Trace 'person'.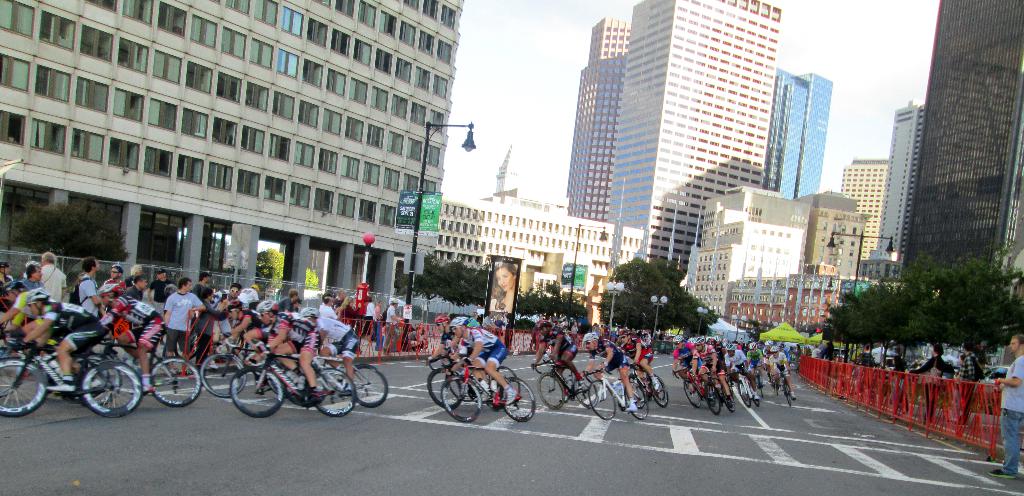
Traced to l=988, t=333, r=1023, b=480.
